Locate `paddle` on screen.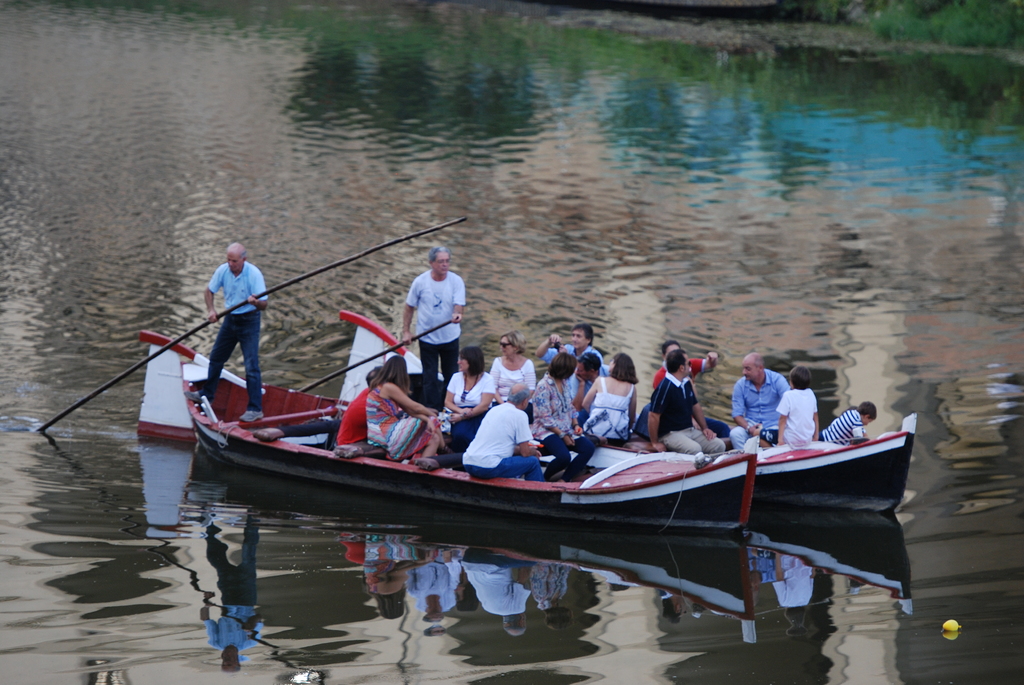
On screen at <box>299,317,455,393</box>.
